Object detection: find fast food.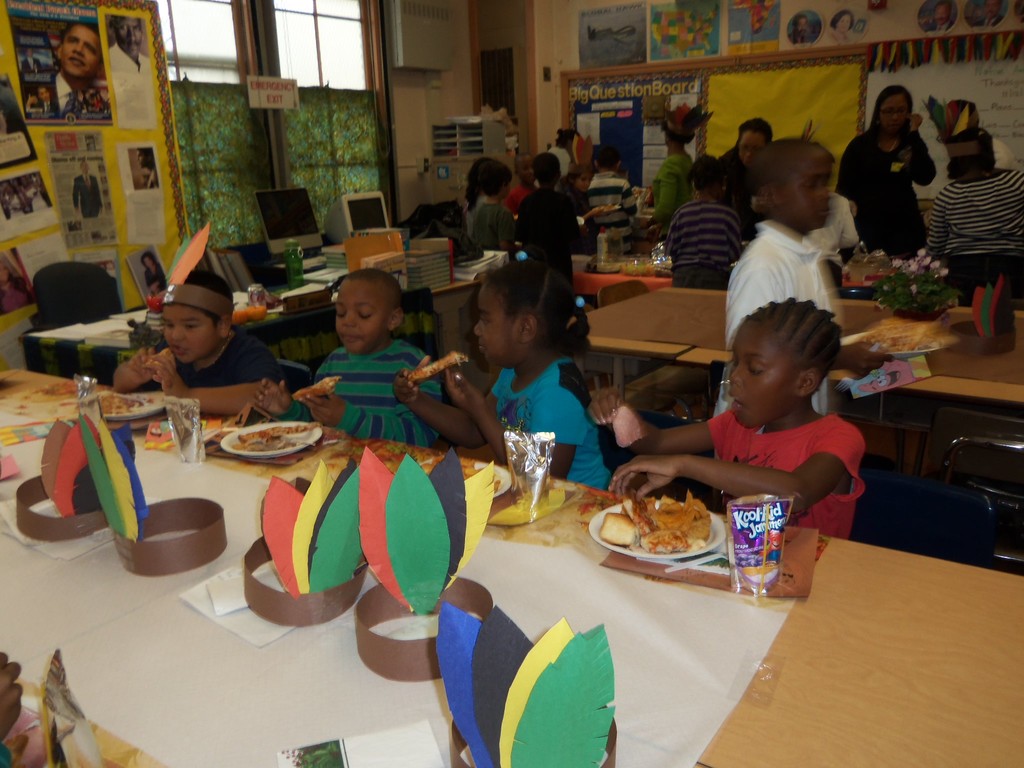
(604, 483, 750, 574).
